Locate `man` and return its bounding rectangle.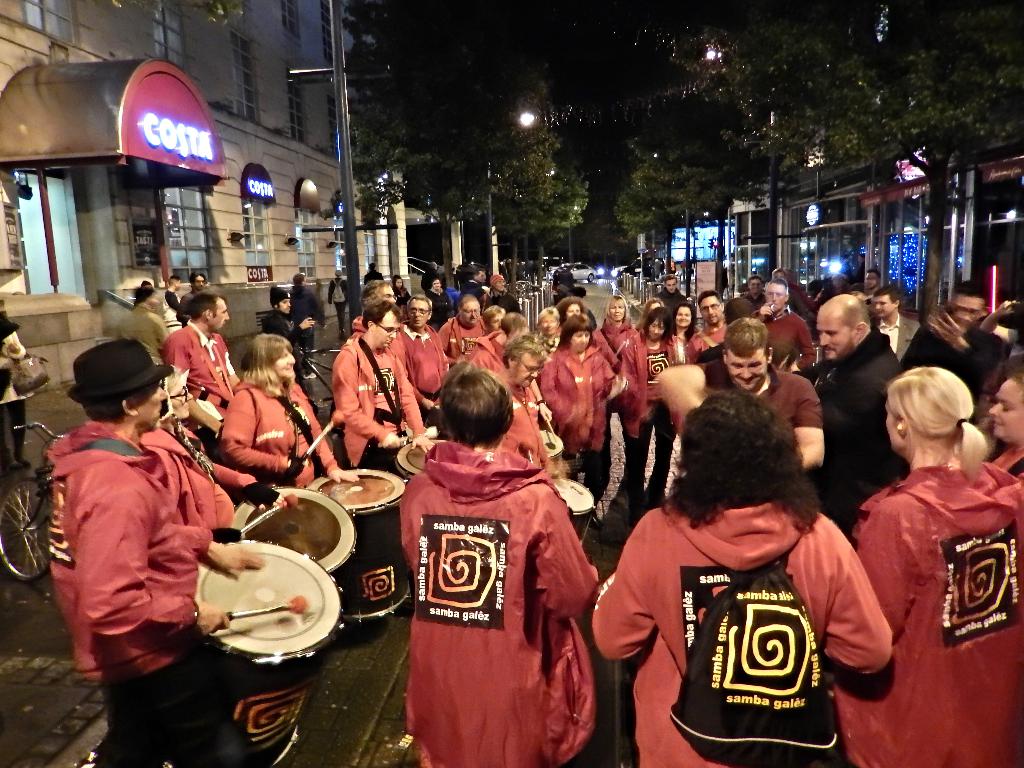
(35, 324, 244, 726).
